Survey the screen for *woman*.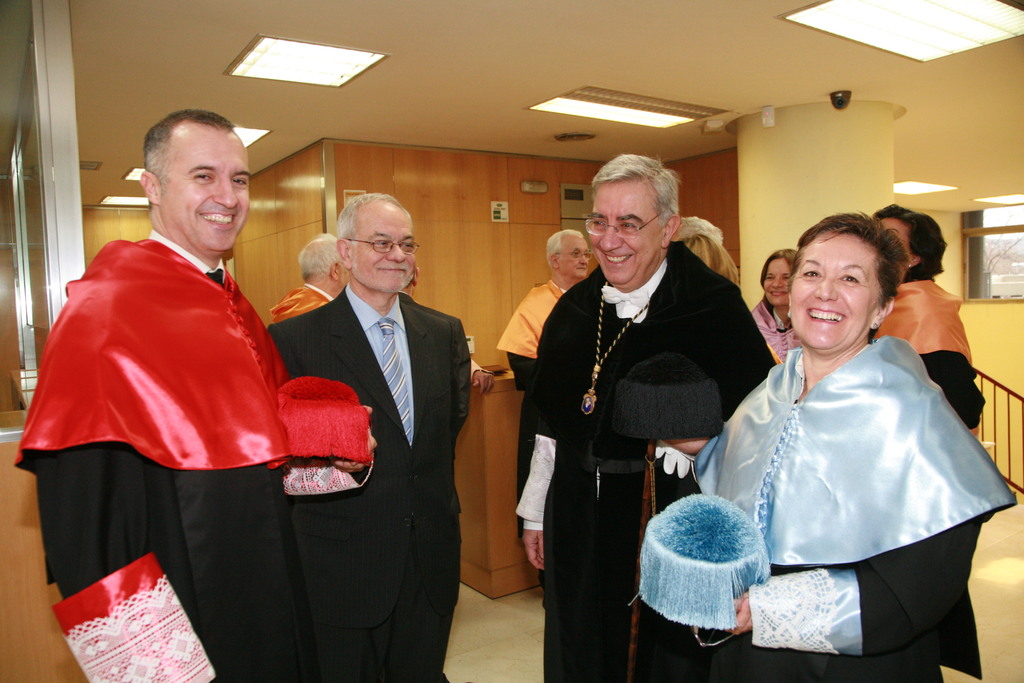
Survey found: detection(708, 206, 988, 674).
